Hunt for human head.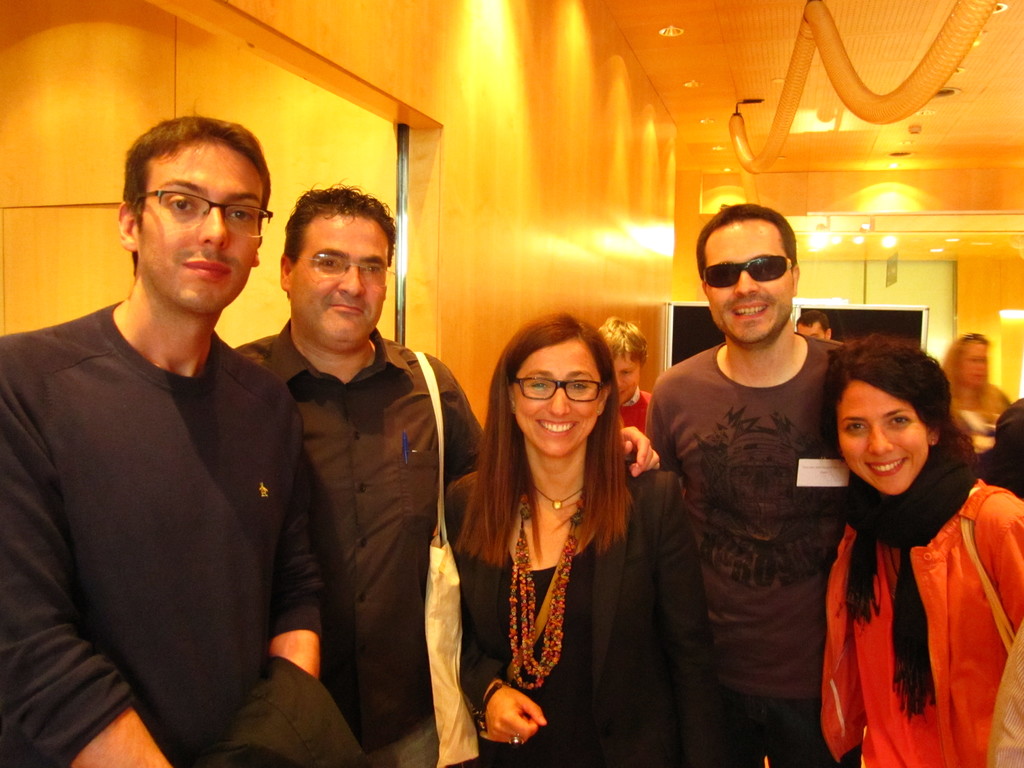
Hunted down at {"x1": 794, "y1": 310, "x2": 831, "y2": 343}.
